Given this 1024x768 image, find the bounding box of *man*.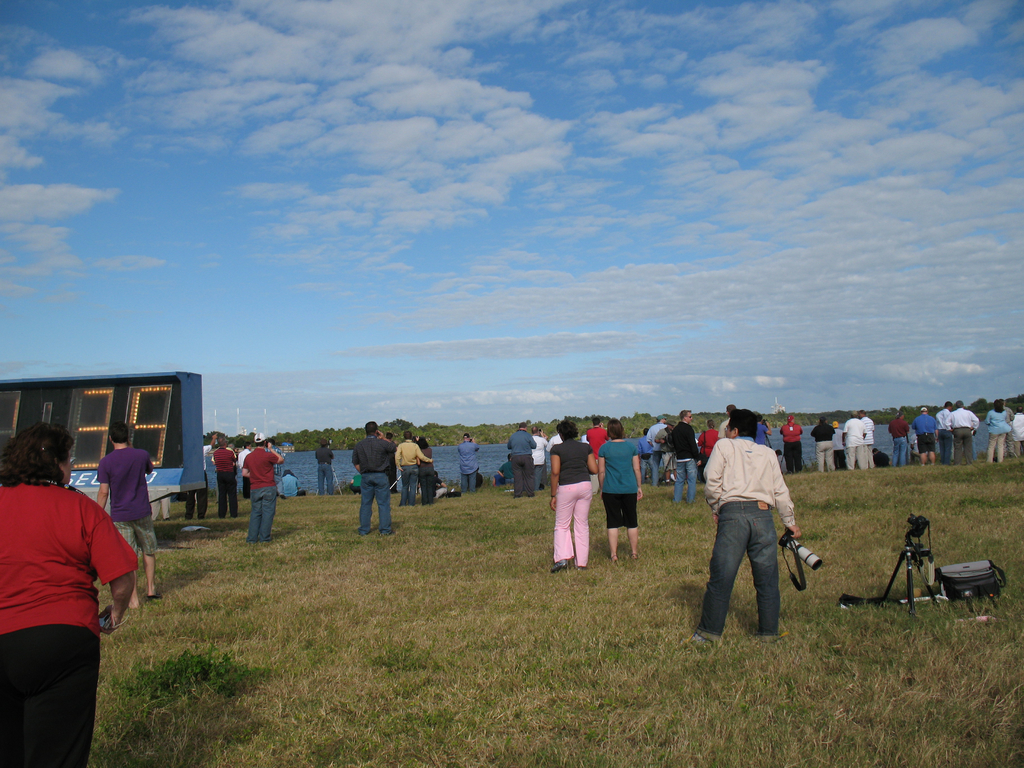
region(838, 413, 874, 470).
